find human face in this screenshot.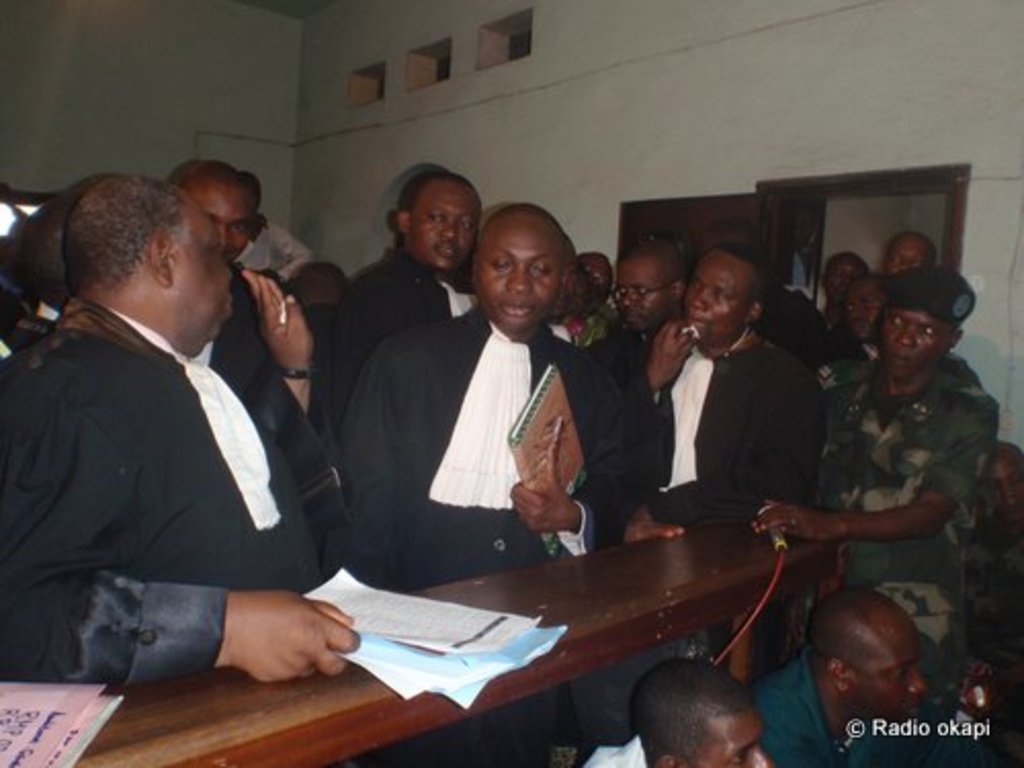
The bounding box for human face is BBox(473, 213, 573, 326).
